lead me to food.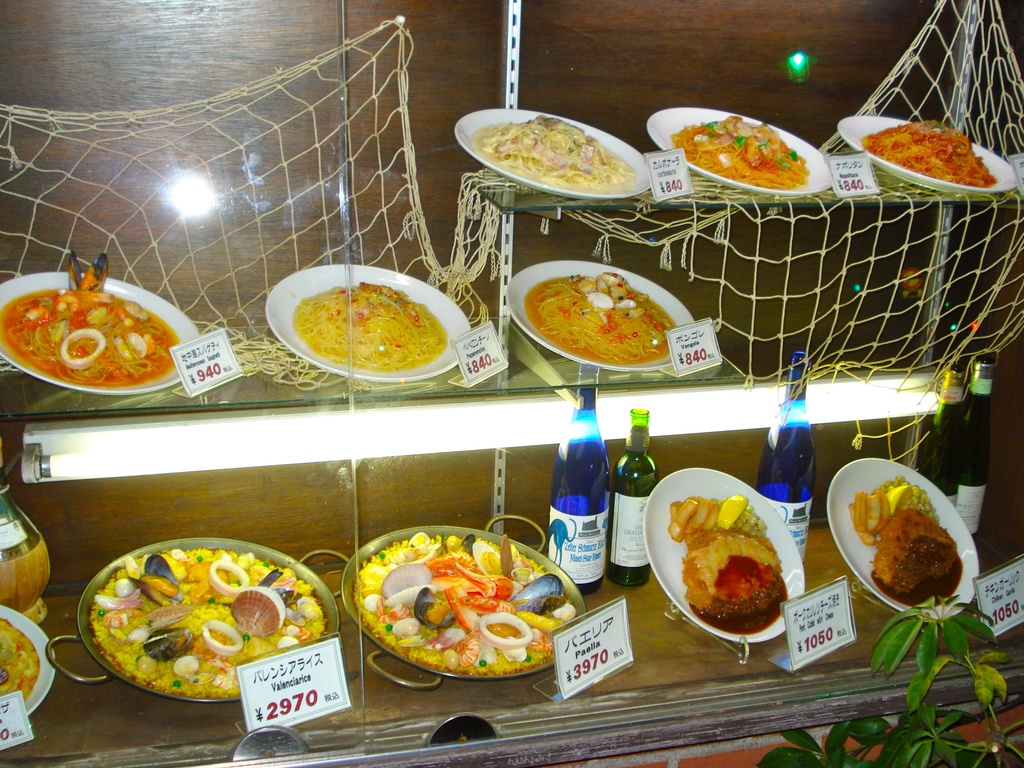
Lead to 0 256 178 388.
